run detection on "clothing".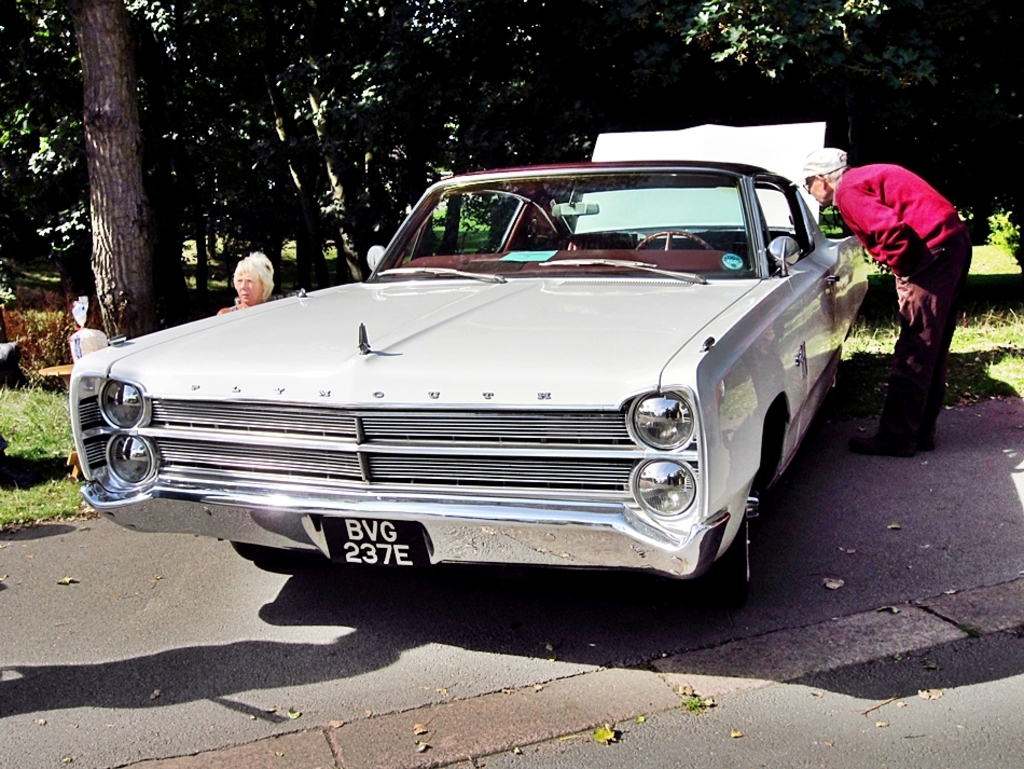
Result: [left=854, top=131, right=981, bottom=457].
